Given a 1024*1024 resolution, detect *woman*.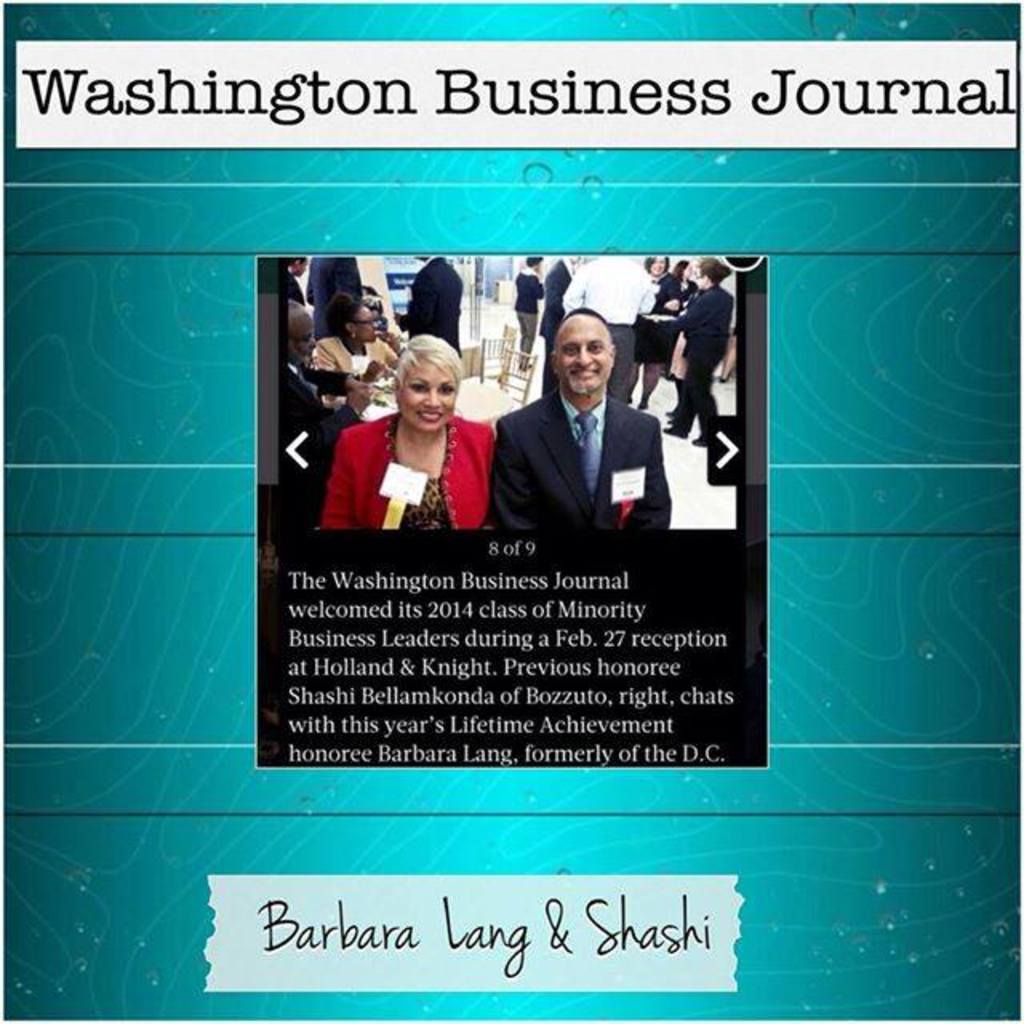
locate(320, 334, 496, 530).
